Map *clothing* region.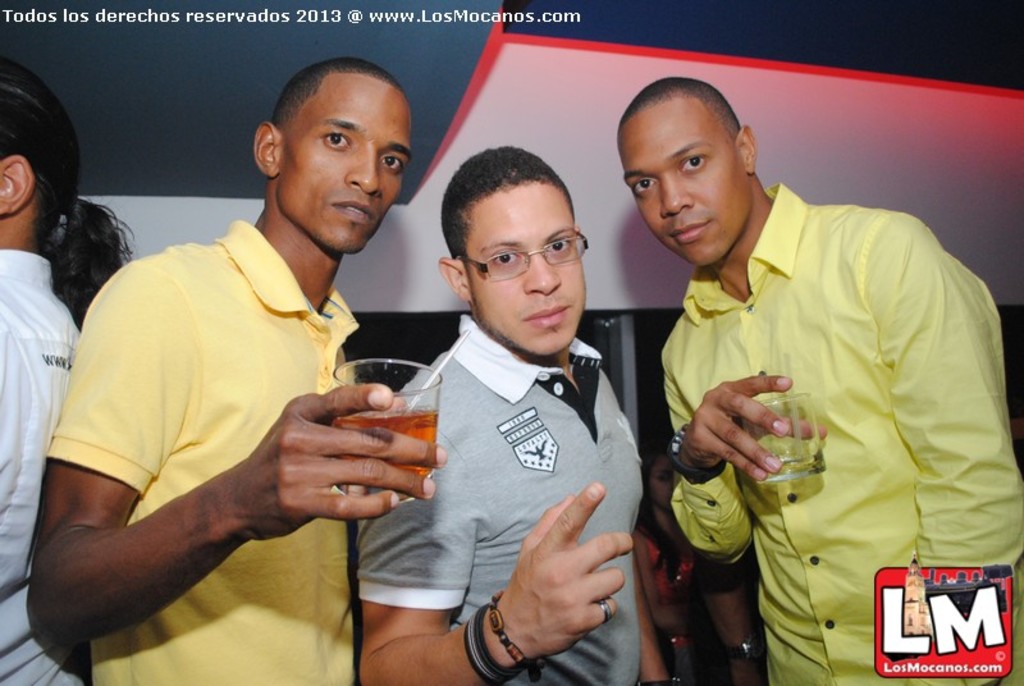
Mapped to <region>631, 514, 732, 685</region>.
